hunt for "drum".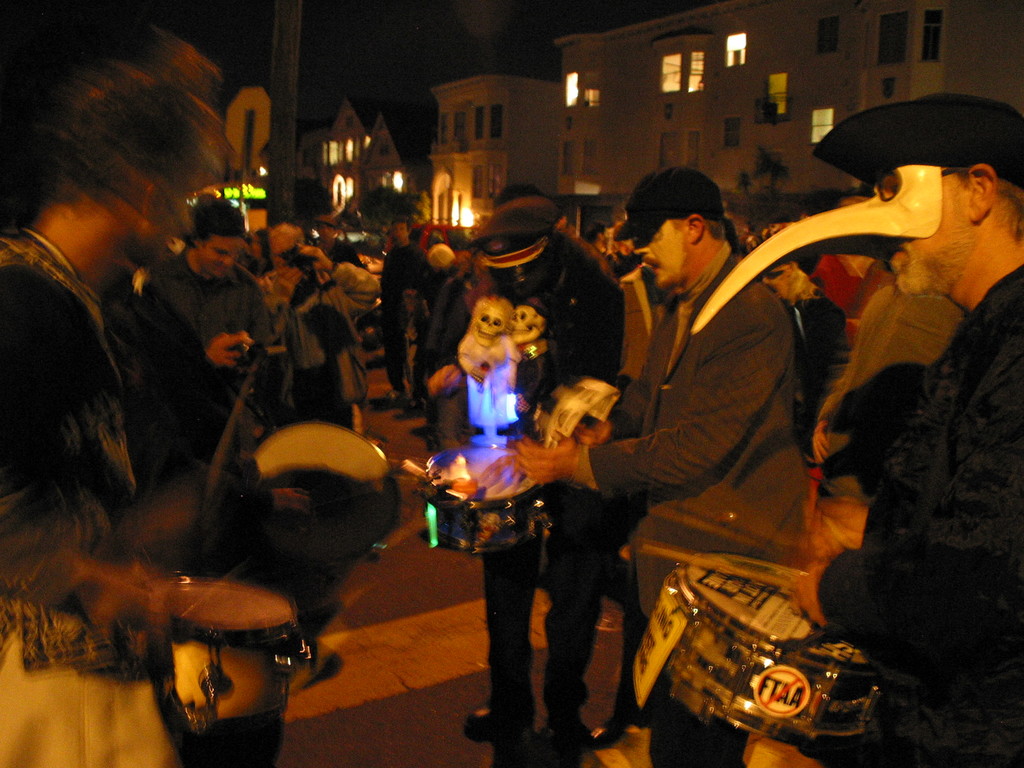
Hunted down at detection(663, 552, 888, 752).
